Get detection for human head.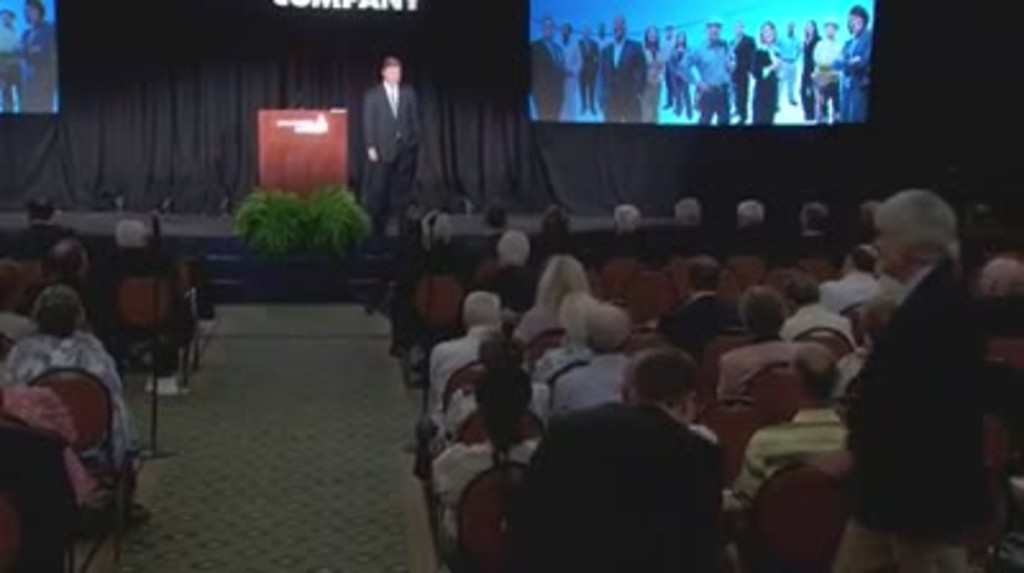
Detection: [left=579, top=302, right=627, bottom=348].
